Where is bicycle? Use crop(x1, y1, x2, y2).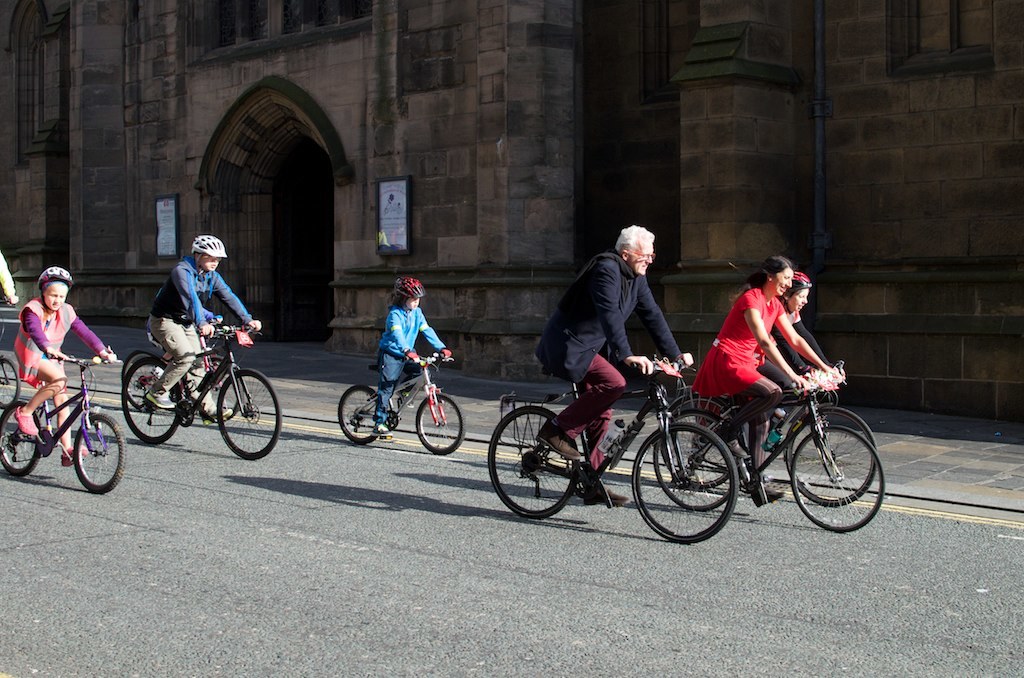
crop(672, 389, 880, 528).
